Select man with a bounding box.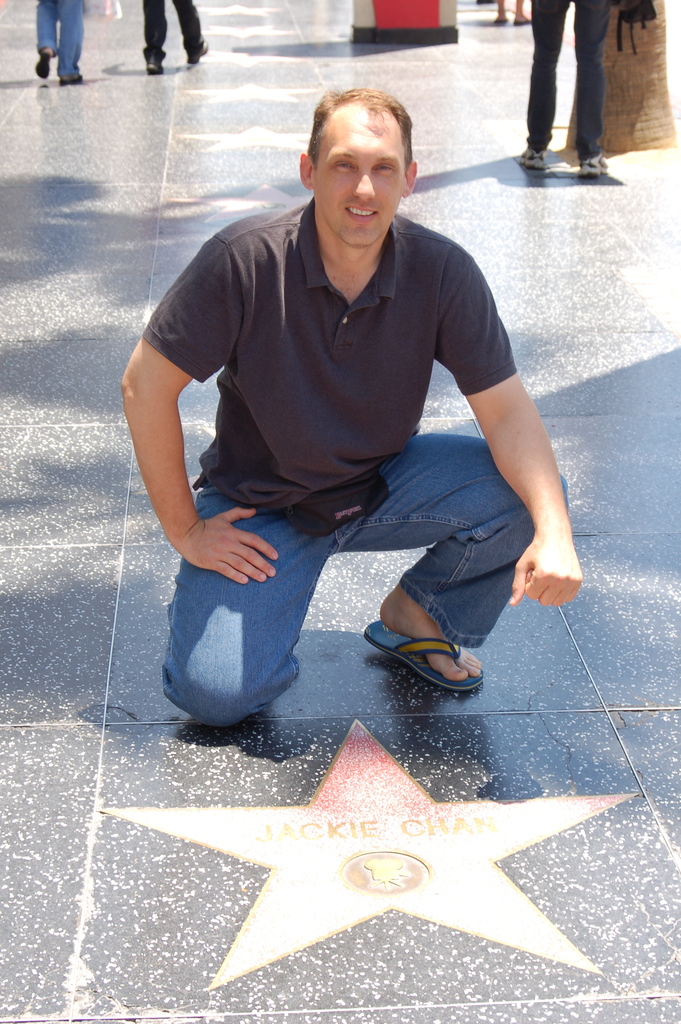
[x1=515, y1=0, x2=625, y2=180].
